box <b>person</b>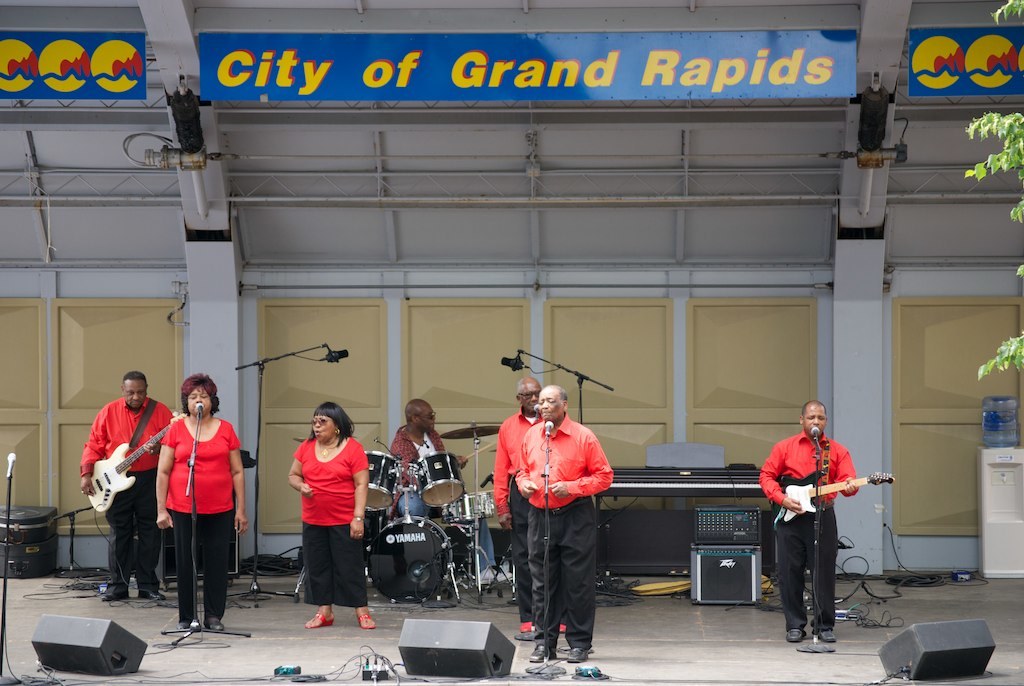
crop(78, 363, 175, 603)
